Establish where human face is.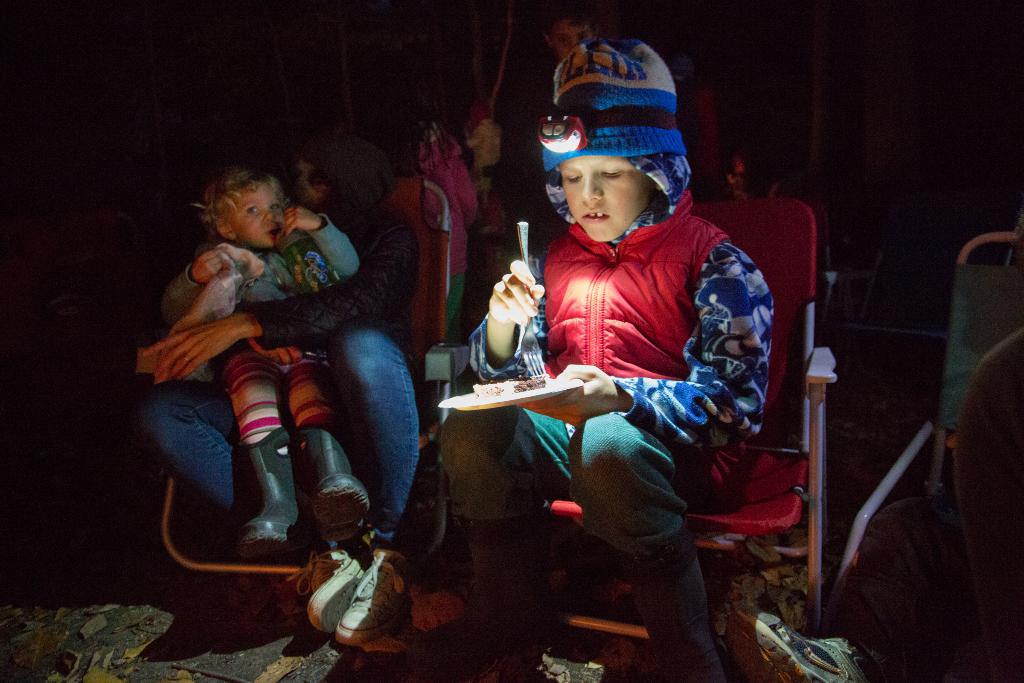
Established at left=239, top=183, right=292, bottom=244.
